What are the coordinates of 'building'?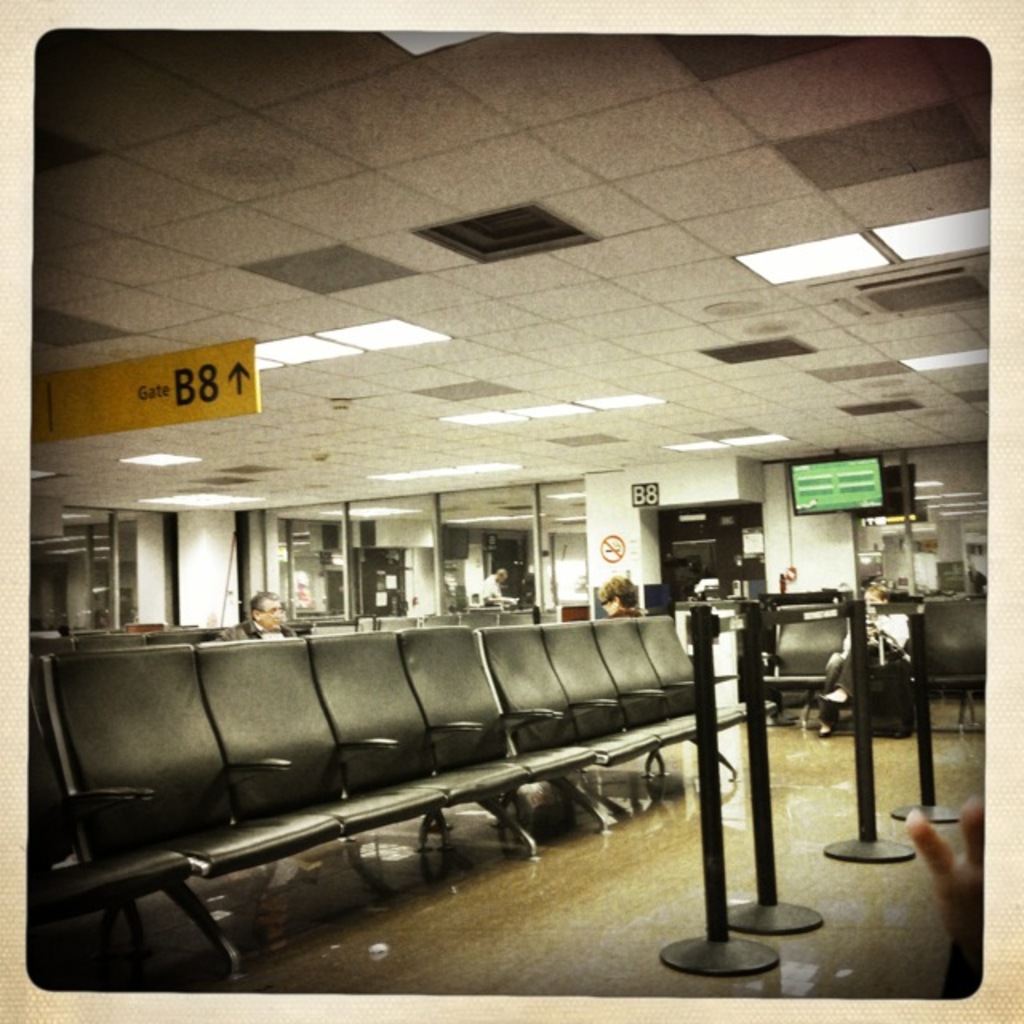
x1=30 y1=27 x2=987 y2=994.
